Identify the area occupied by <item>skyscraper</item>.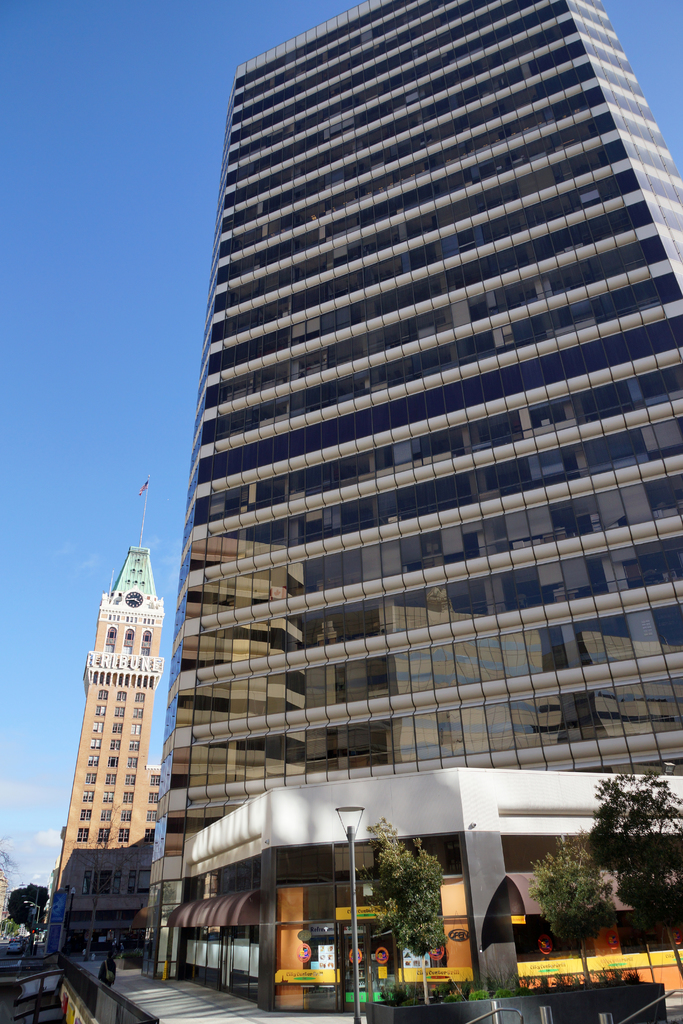
Area: box(76, 1, 679, 959).
